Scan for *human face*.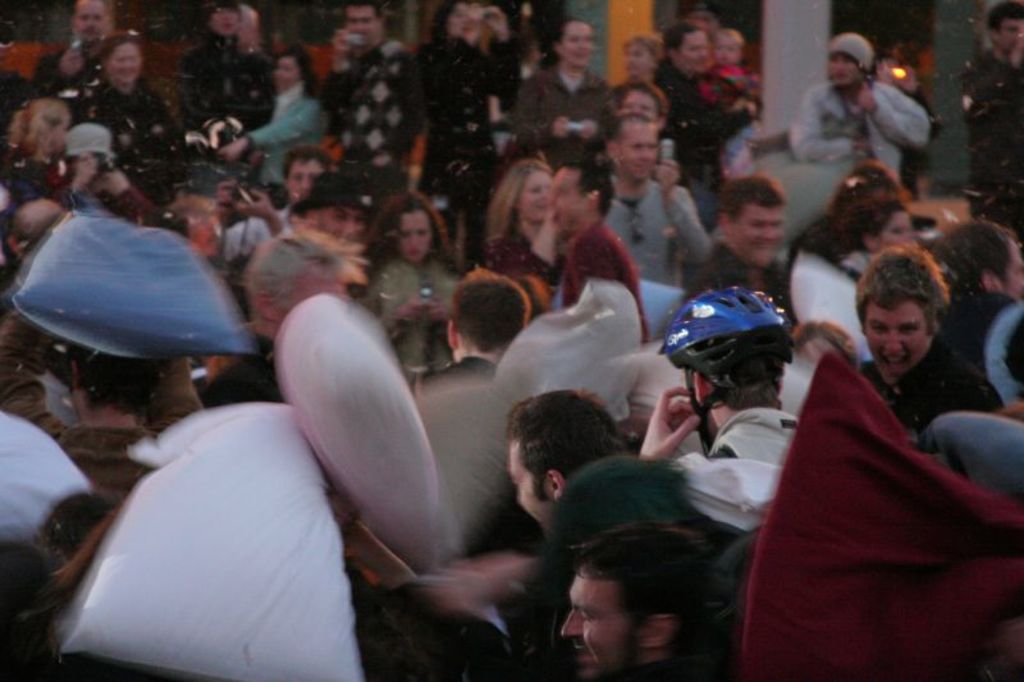
Scan result: (289,159,320,198).
